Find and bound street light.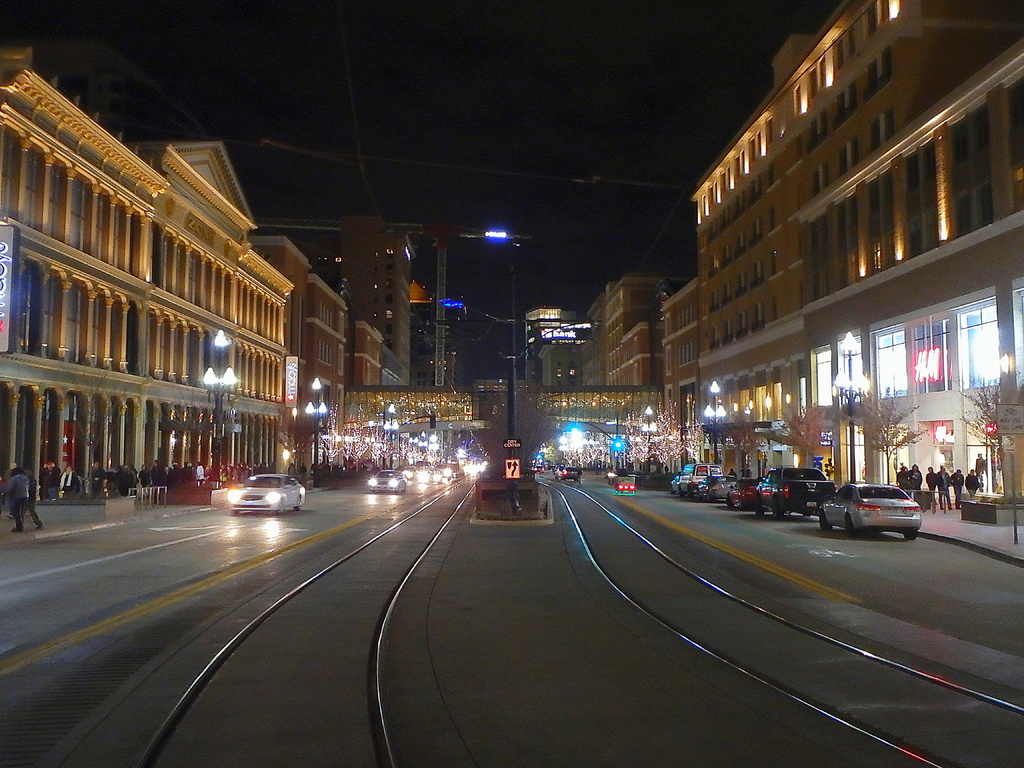
Bound: BBox(700, 376, 729, 461).
